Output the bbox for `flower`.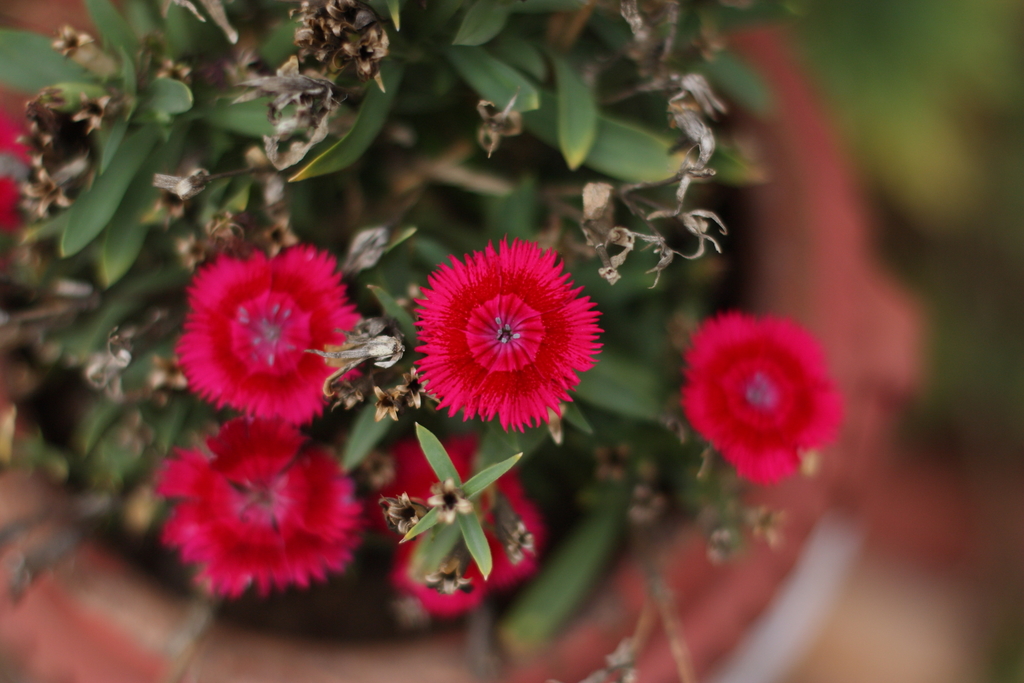
<region>234, 3, 393, 167</region>.
